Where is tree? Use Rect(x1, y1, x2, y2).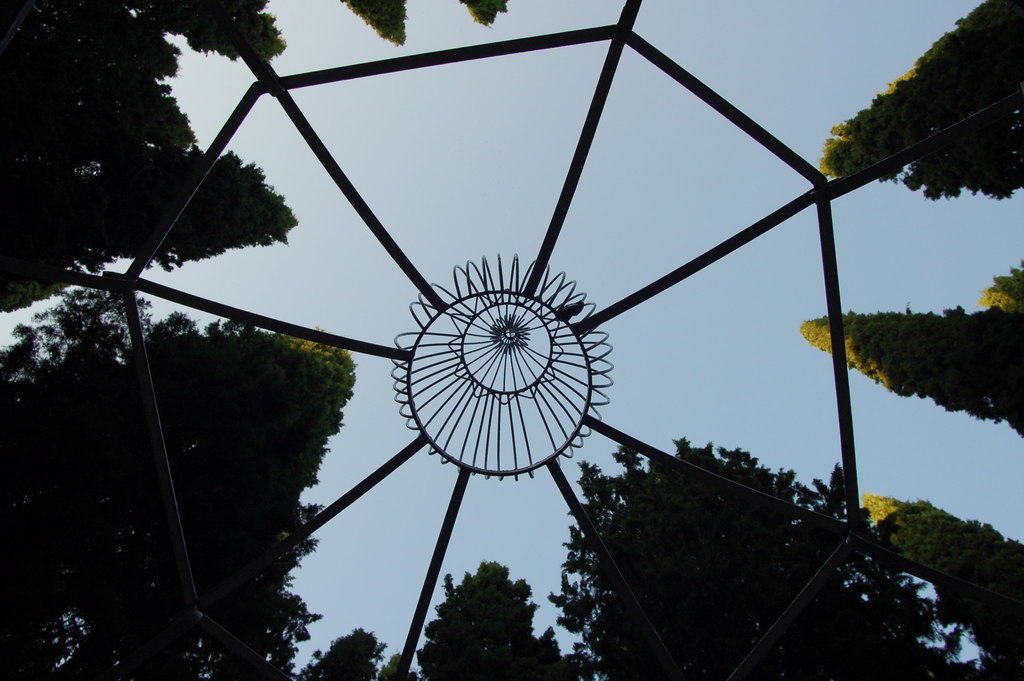
Rect(541, 423, 989, 680).
